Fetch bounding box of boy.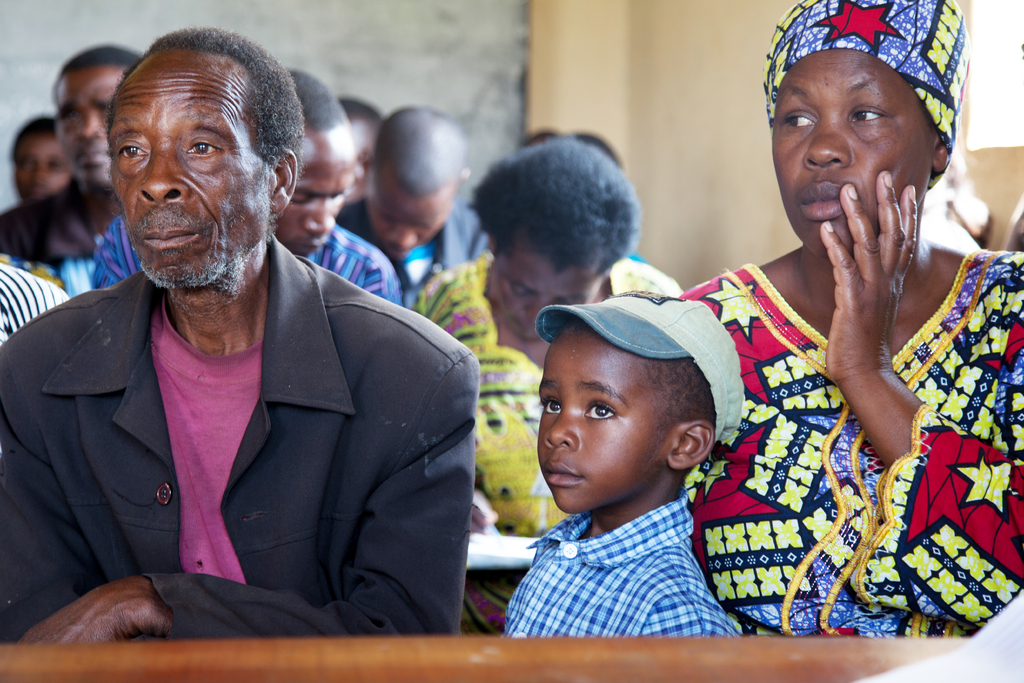
Bbox: 523, 272, 796, 631.
